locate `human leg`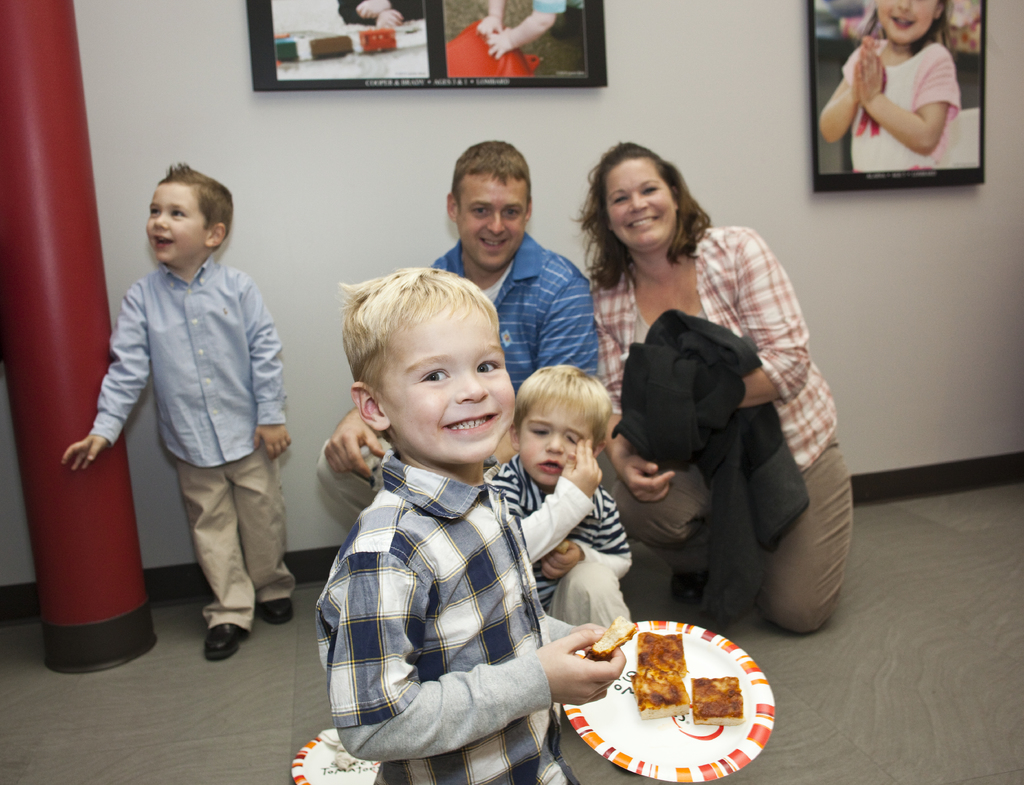
BBox(227, 449, 304, 623)
